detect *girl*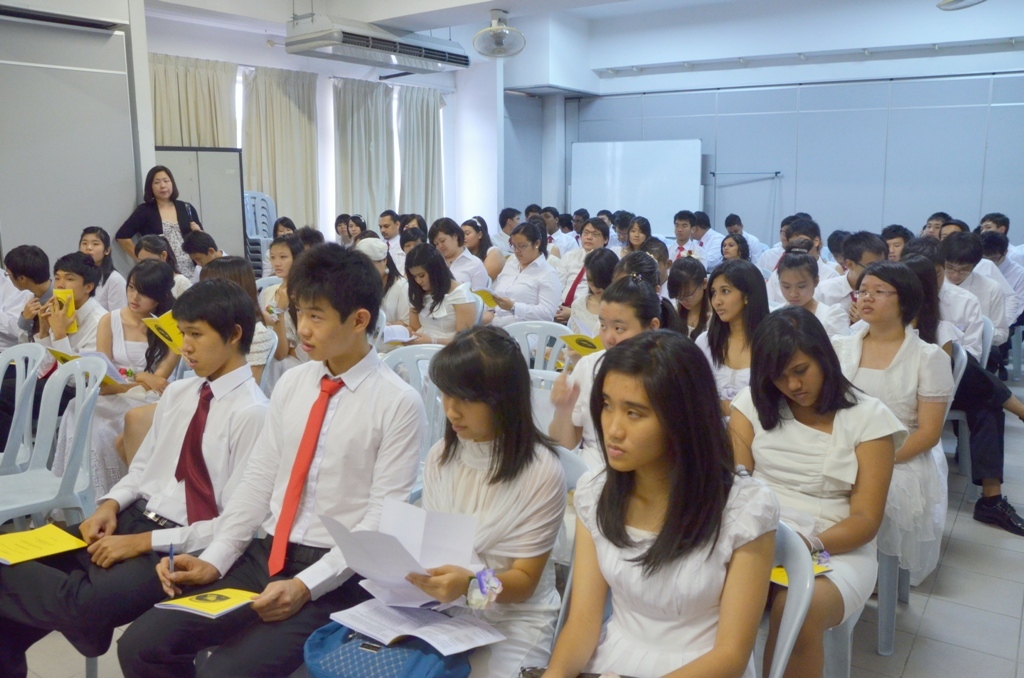
355, 236, 410, 354
